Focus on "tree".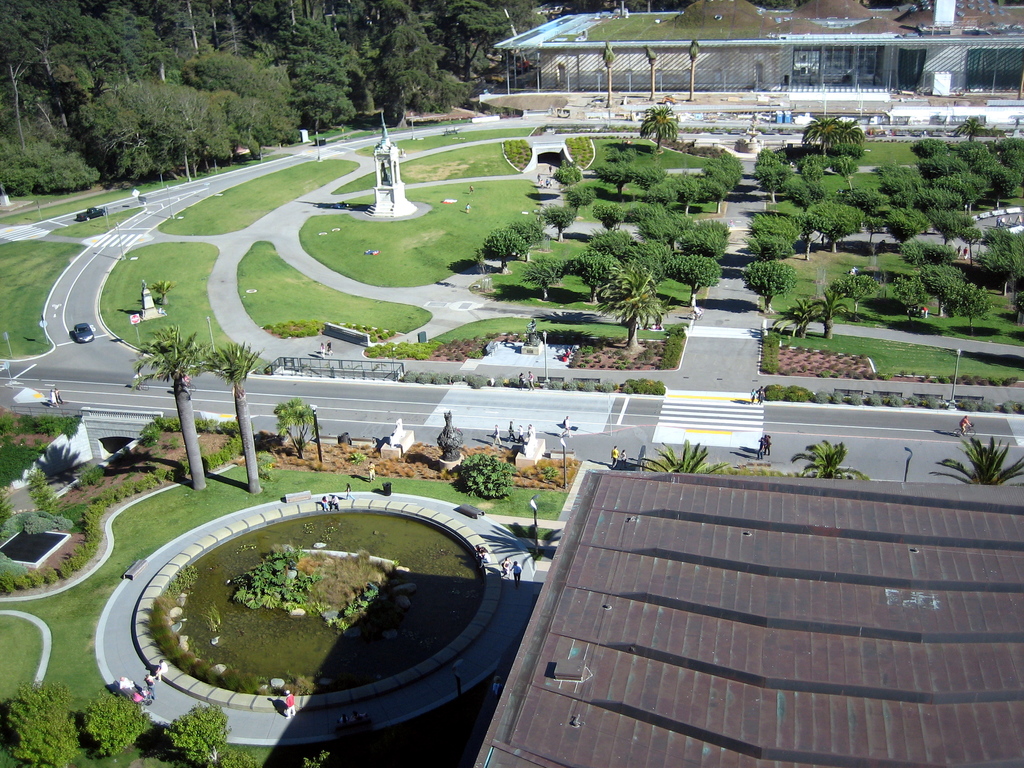
Focused at rect(129, 323, 223, 486).
